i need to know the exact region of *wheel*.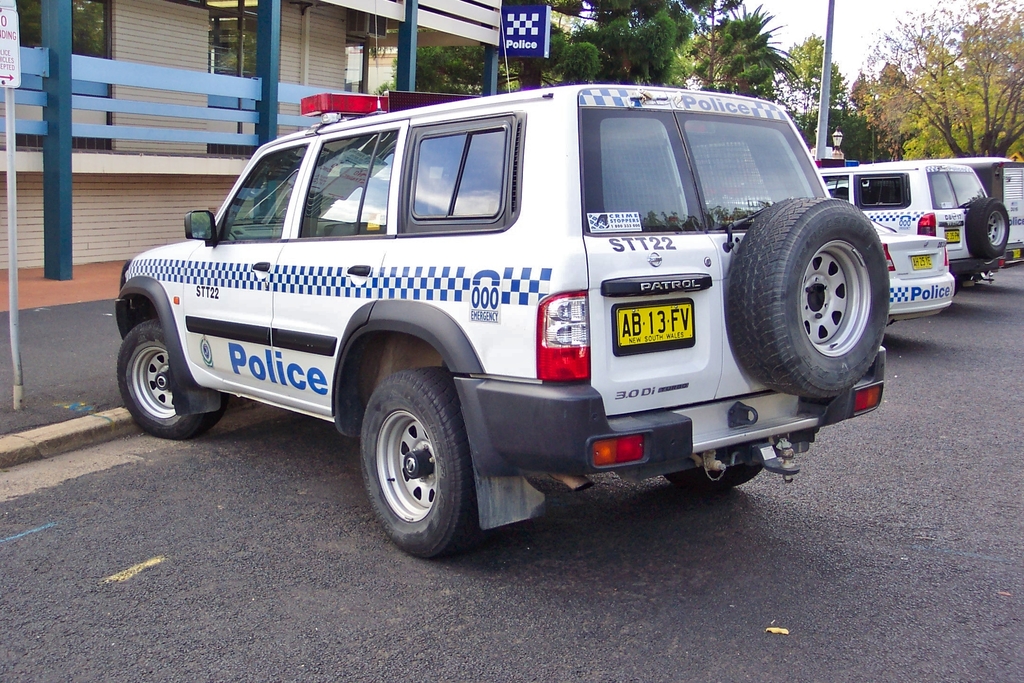
Region: x1=360 y1=366 x2=486 y2=548.
